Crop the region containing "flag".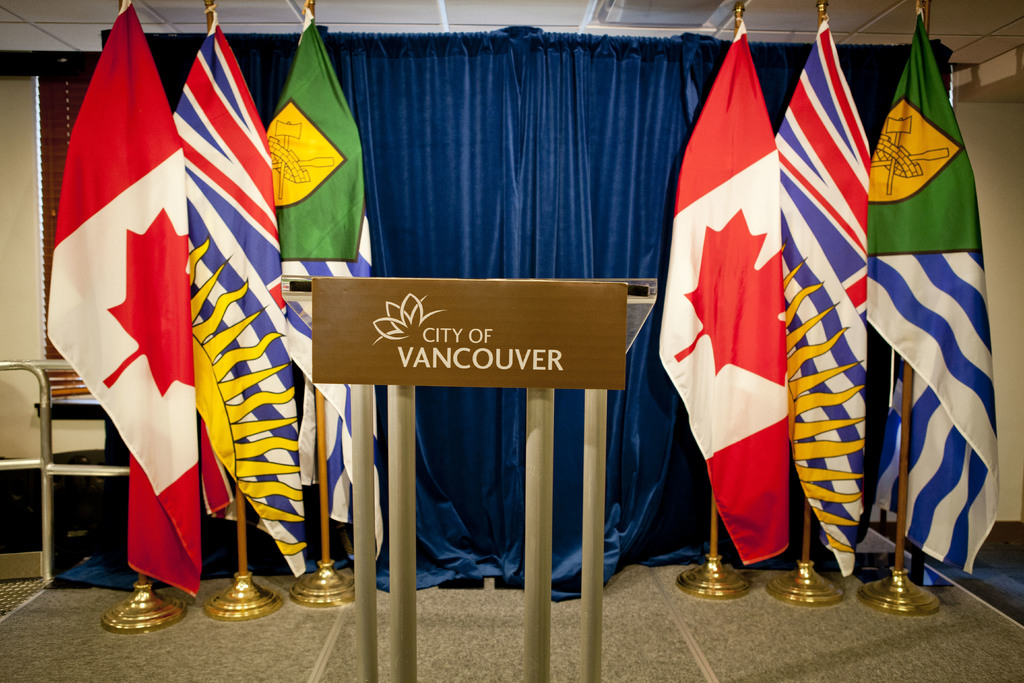
Crop region: {"x1": 268, "y1": 13, "x2": 390, "y2": 566}.
